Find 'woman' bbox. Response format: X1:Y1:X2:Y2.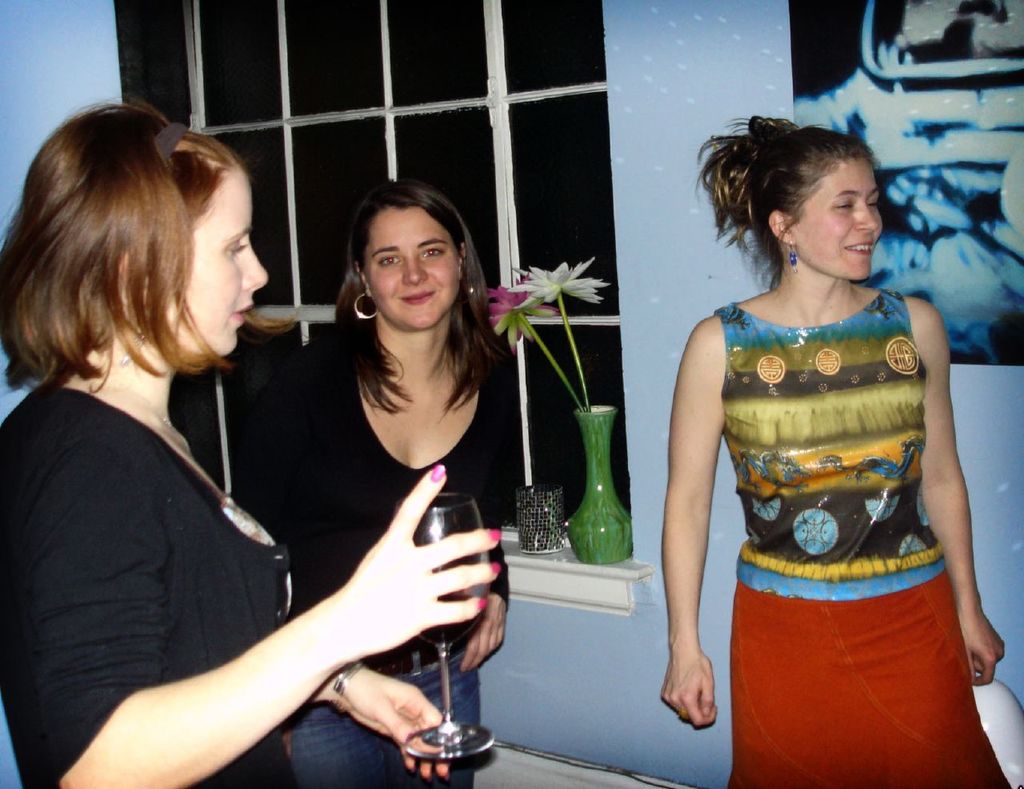
234:182:521:780.
